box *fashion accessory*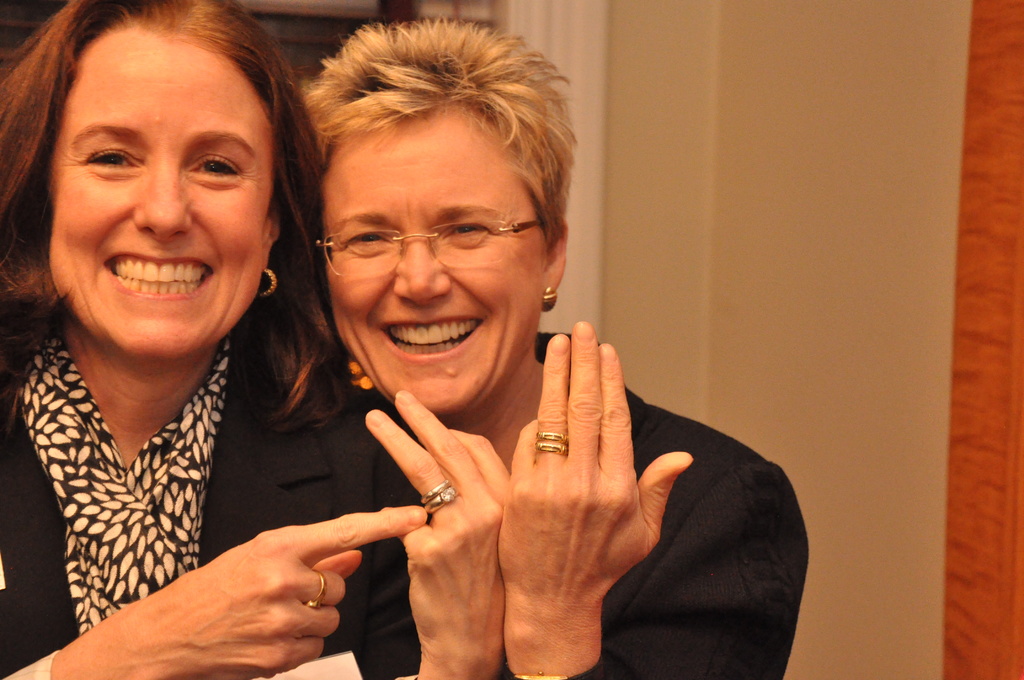
box(304, 565, 324, 606)
